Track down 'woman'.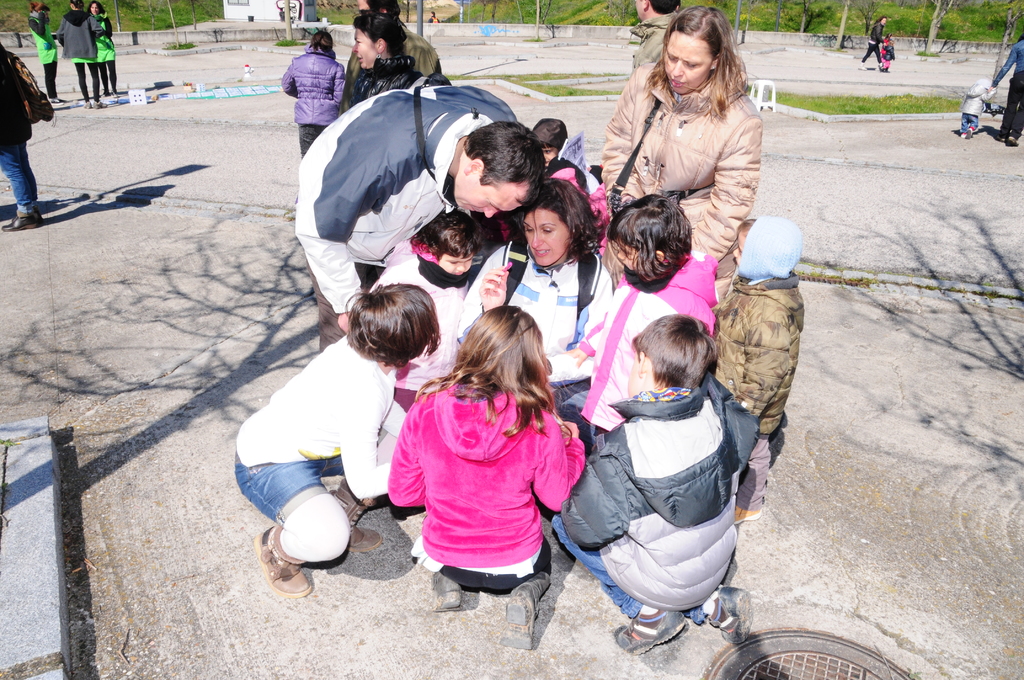
Tracked to (88, 0, 122, 100).
